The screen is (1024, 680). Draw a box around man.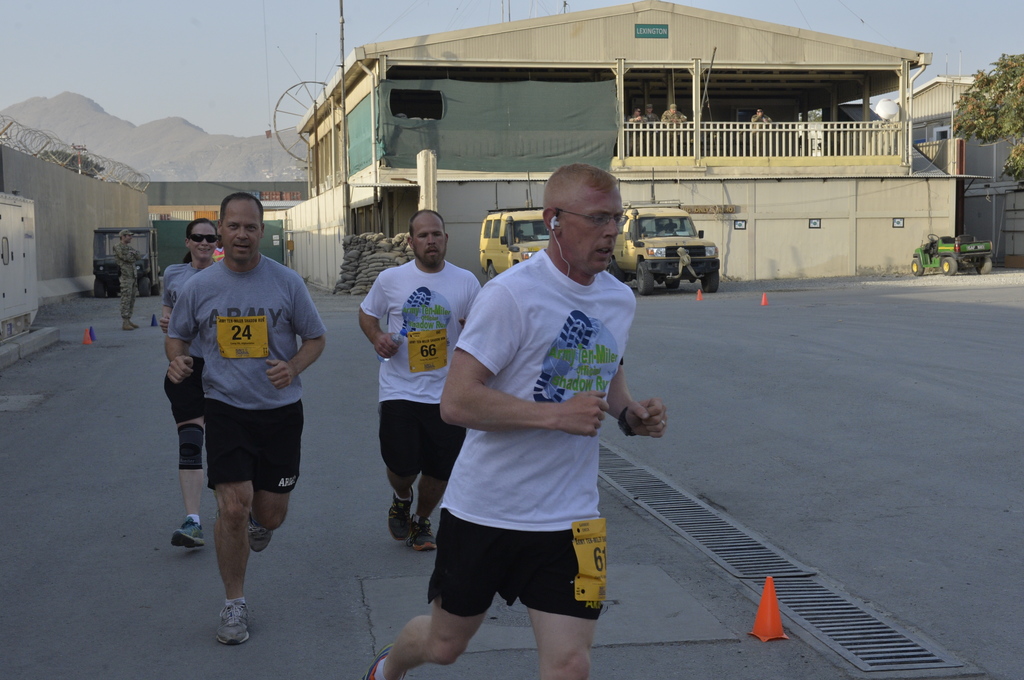
<box>751,106,780,128</box>.
